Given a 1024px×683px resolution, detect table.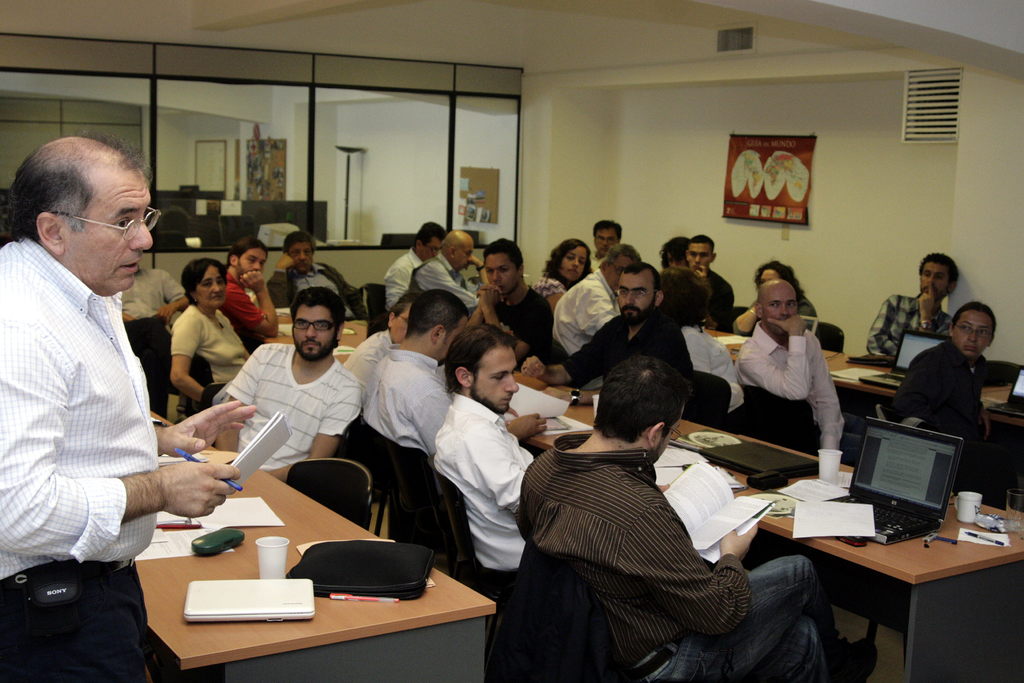
left=701, top=317, right=1023, bottom=432.
